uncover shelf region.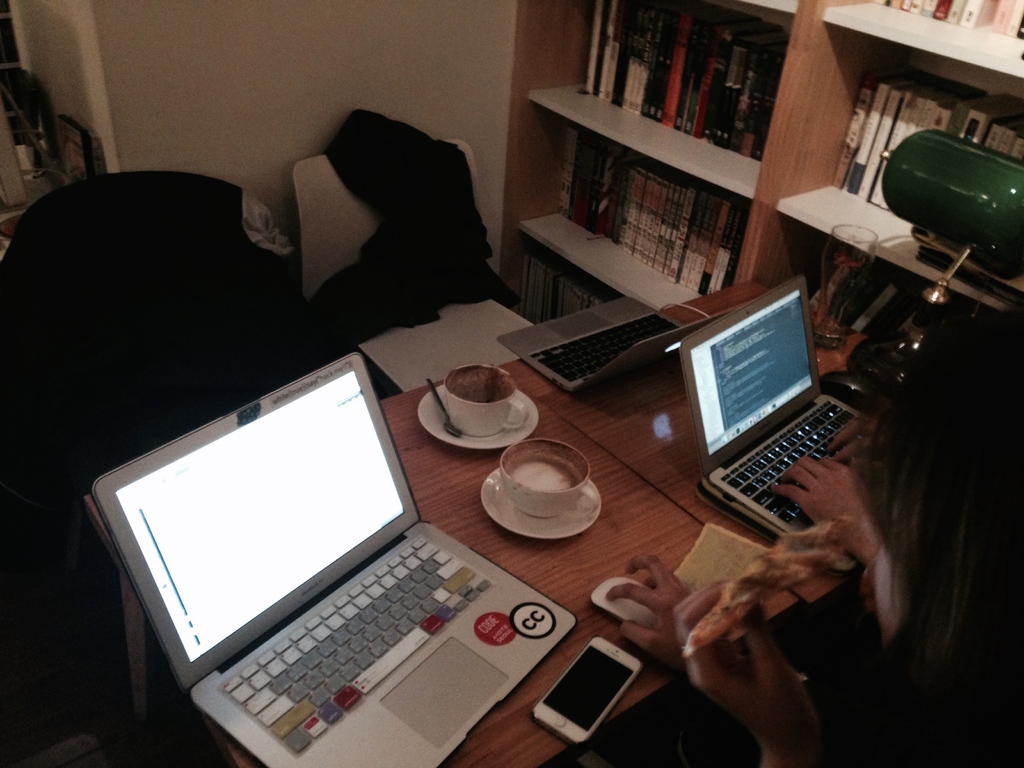
Uncovered: pyautogui.locateOnScreen(497, 0, 1023, 384).
